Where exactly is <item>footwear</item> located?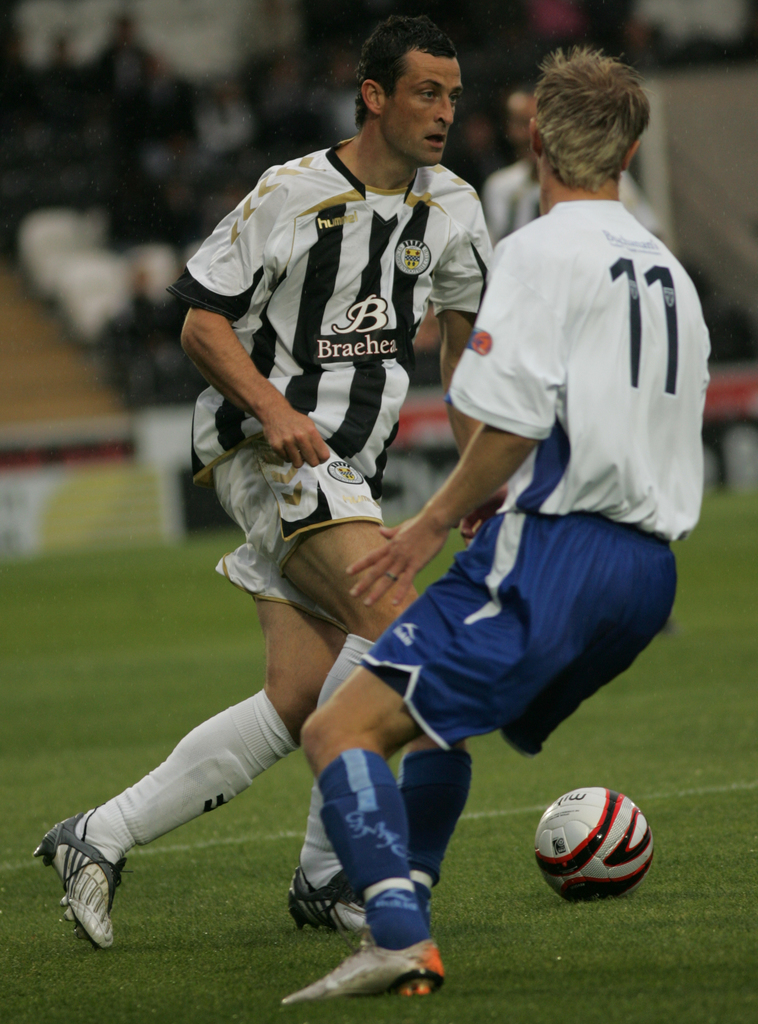
Its bounding box is crop(284, 862, 384, 932).
